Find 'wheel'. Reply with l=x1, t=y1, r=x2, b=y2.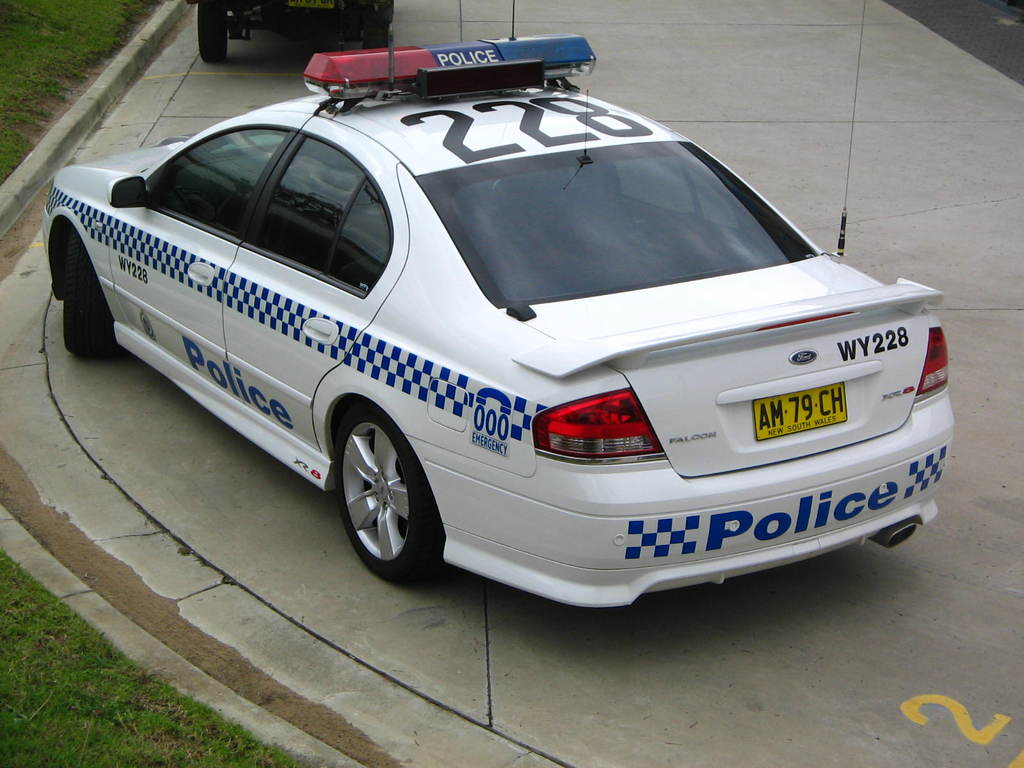
l=324, t=408, r=432, b=581.
